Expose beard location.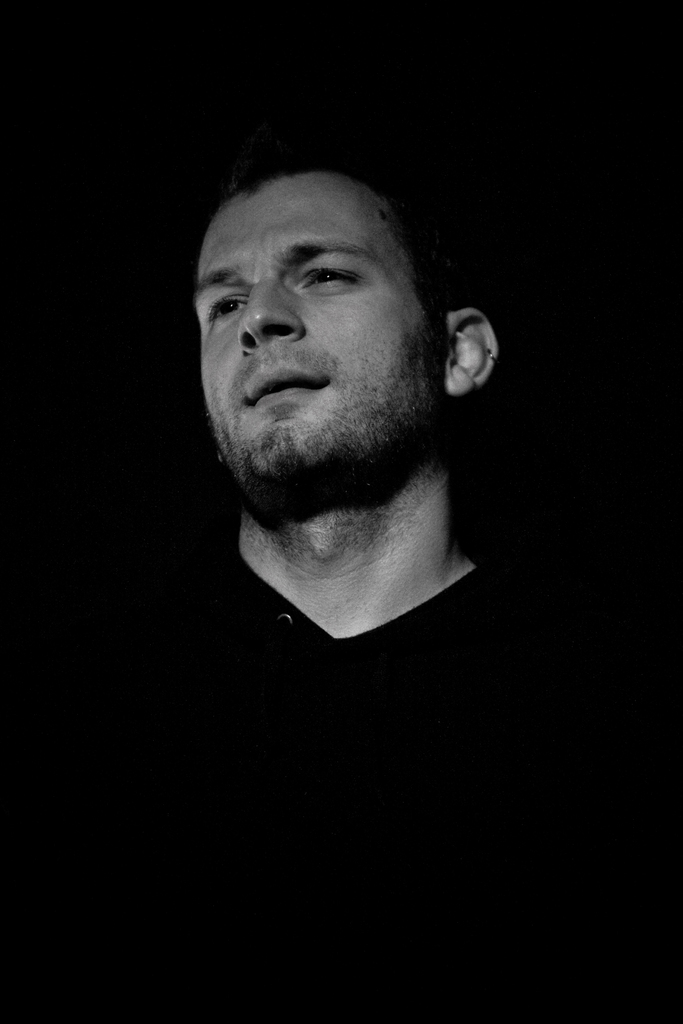
Exposed at (204,335,452,524).
